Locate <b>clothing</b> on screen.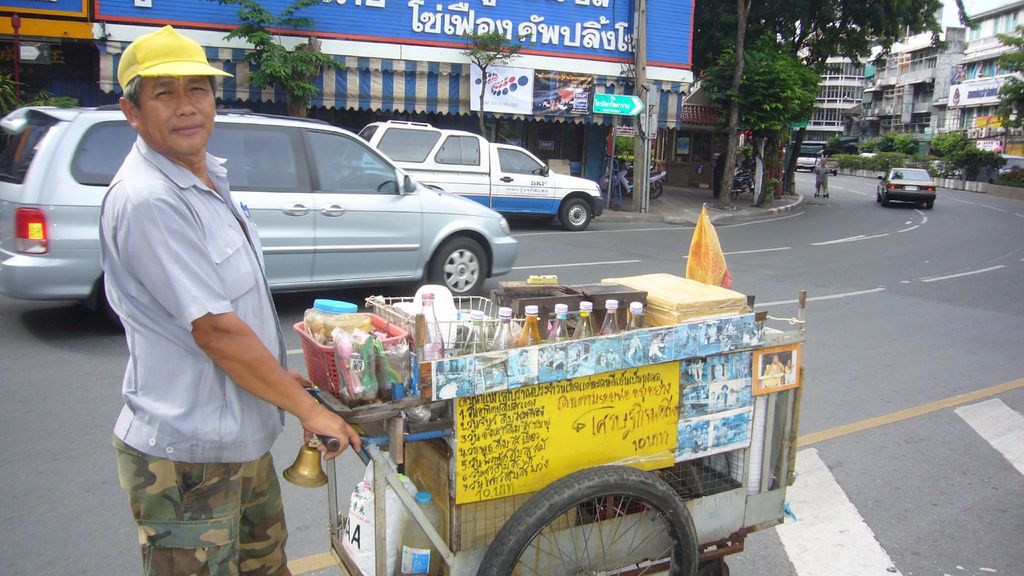
On screen at <box>99,137,294,575</box>.
